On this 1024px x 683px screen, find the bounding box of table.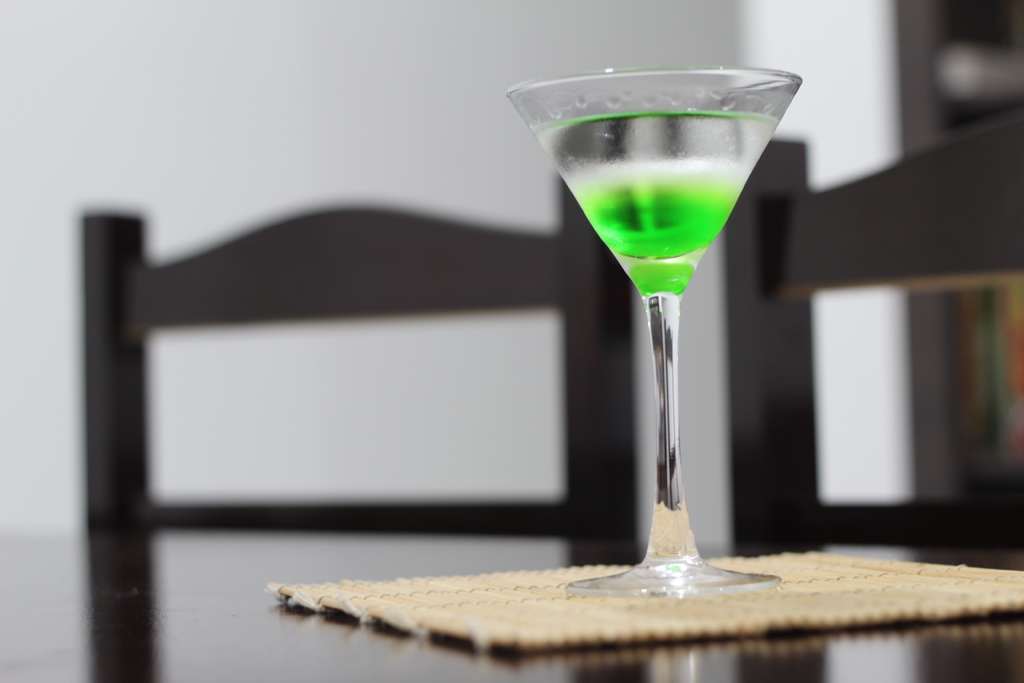
Bounding box: 0,539,1023,682.
